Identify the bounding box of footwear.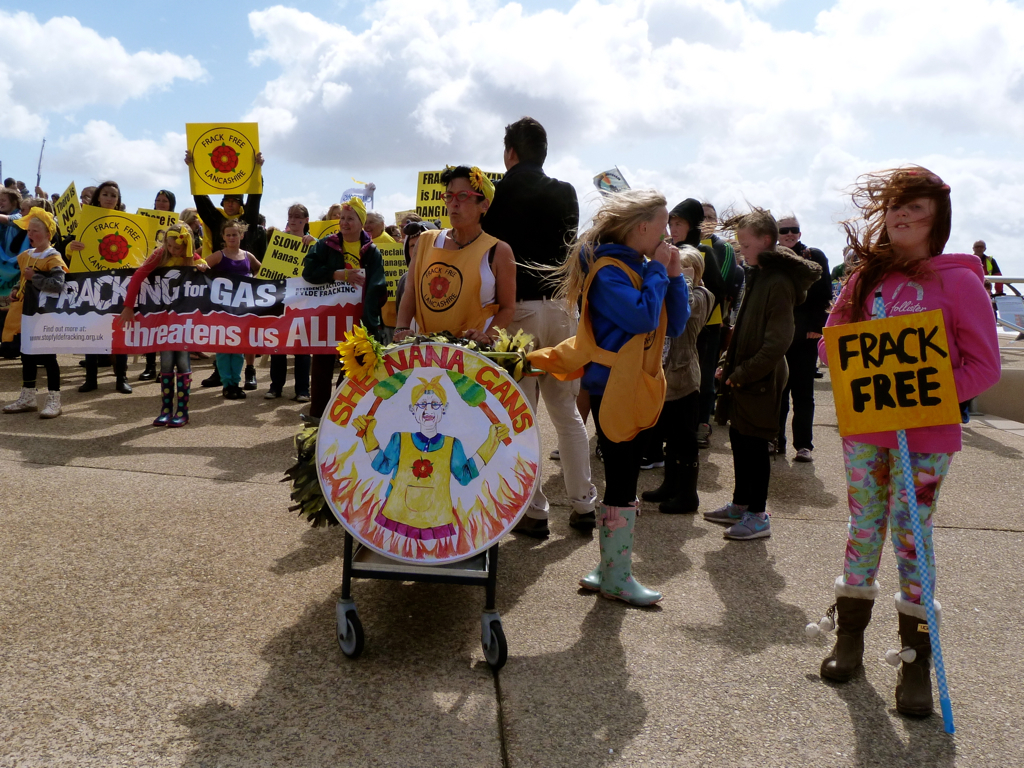
bbox(245, 366, 257, 391).
